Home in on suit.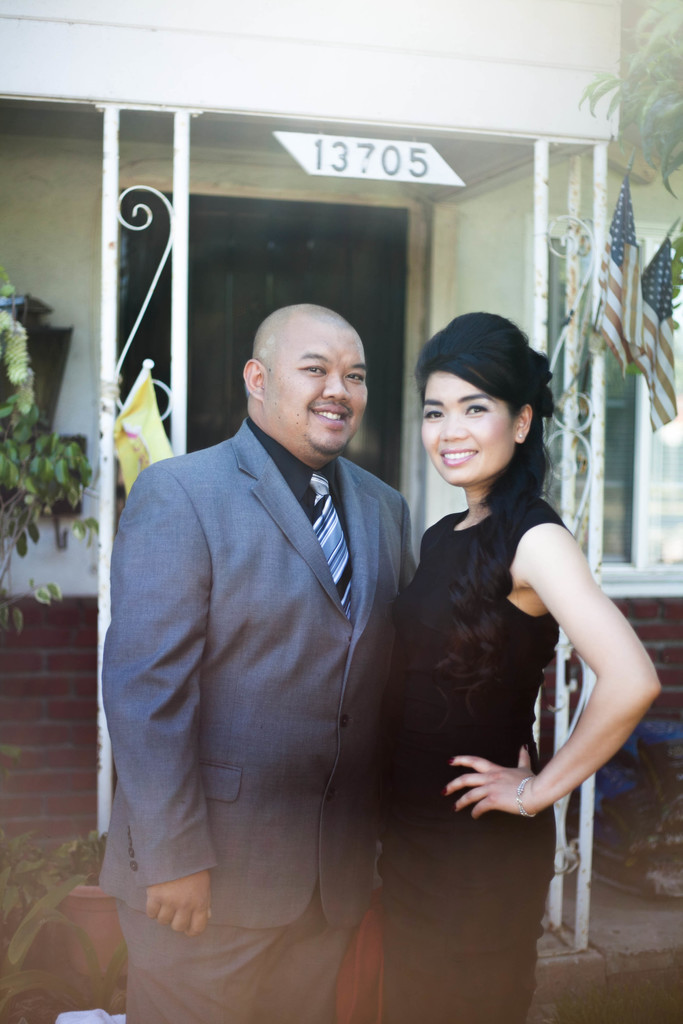
Homed in at left=89, top=433, right=406, bottom=970.
